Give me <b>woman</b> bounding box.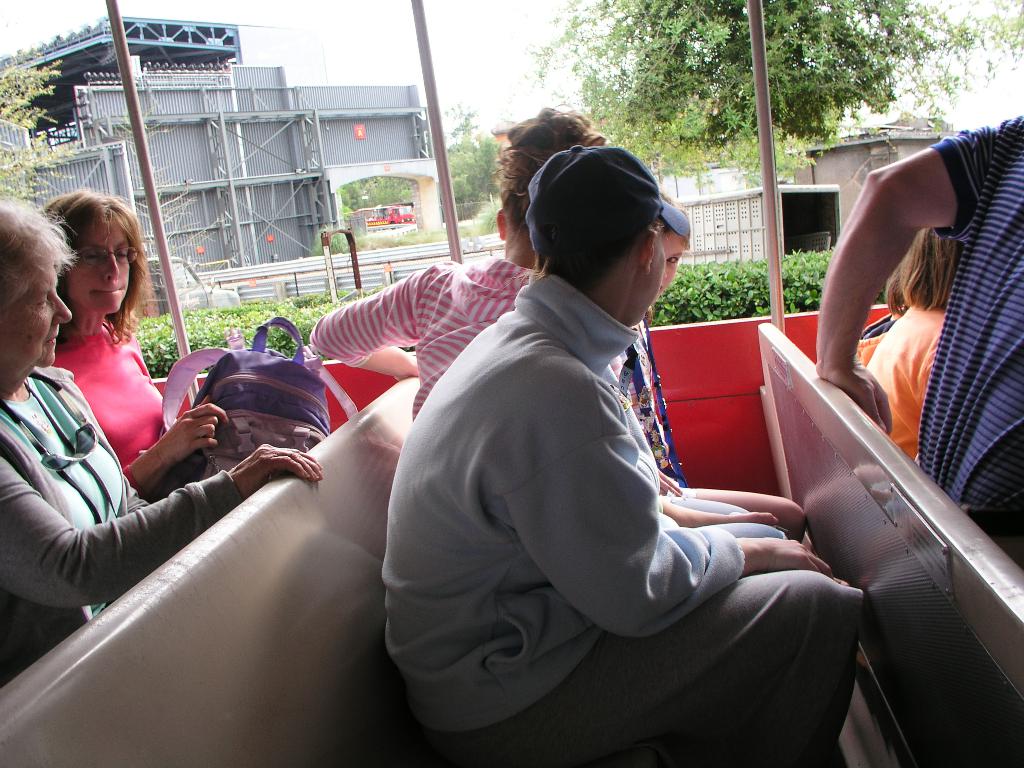
detection(0, 204, 318, 685).
